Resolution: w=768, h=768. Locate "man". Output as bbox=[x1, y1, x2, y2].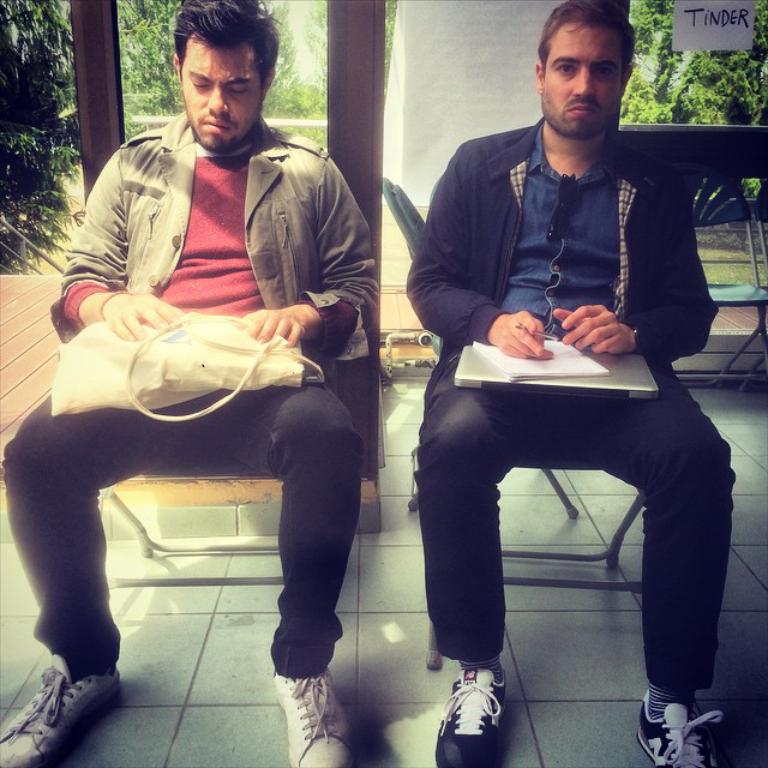
bbox=[0, 0, 355, 767].
